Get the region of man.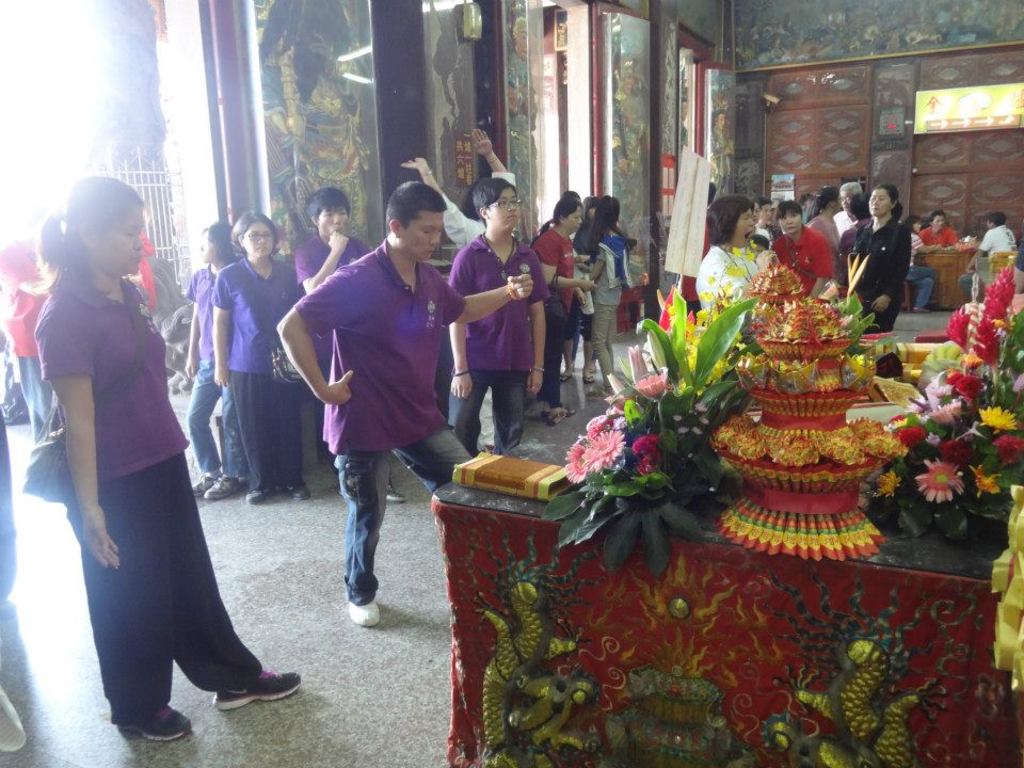
<box>750,198,777,246</box>.
